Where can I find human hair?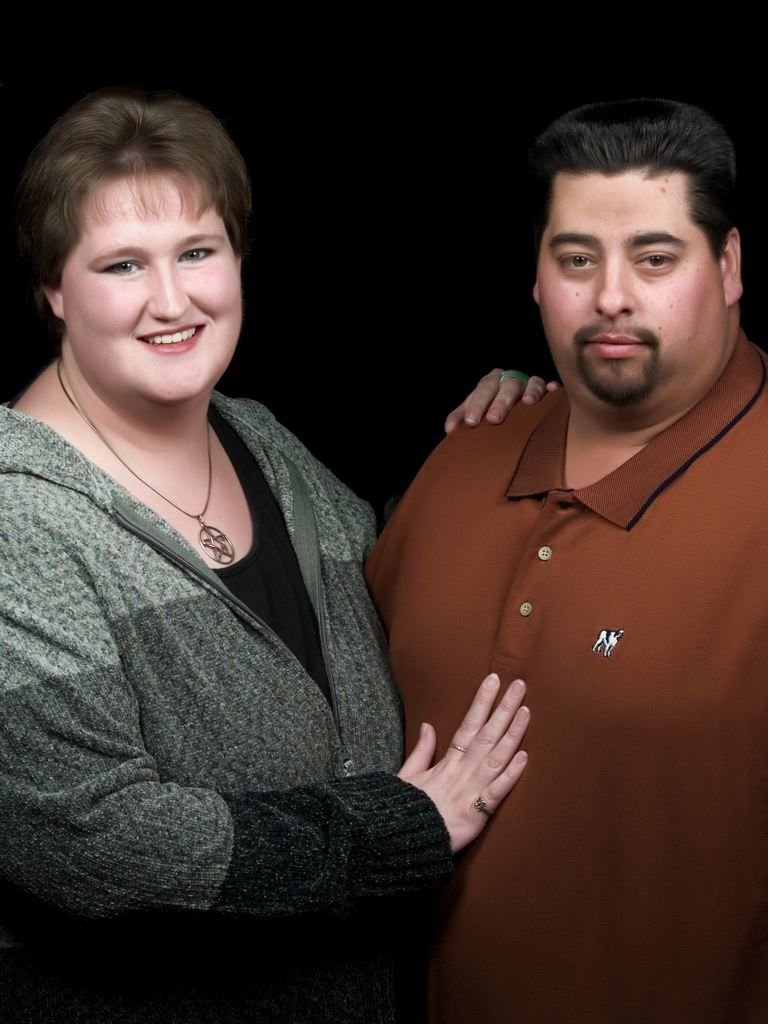
You can find it at 526/98/742/258.
